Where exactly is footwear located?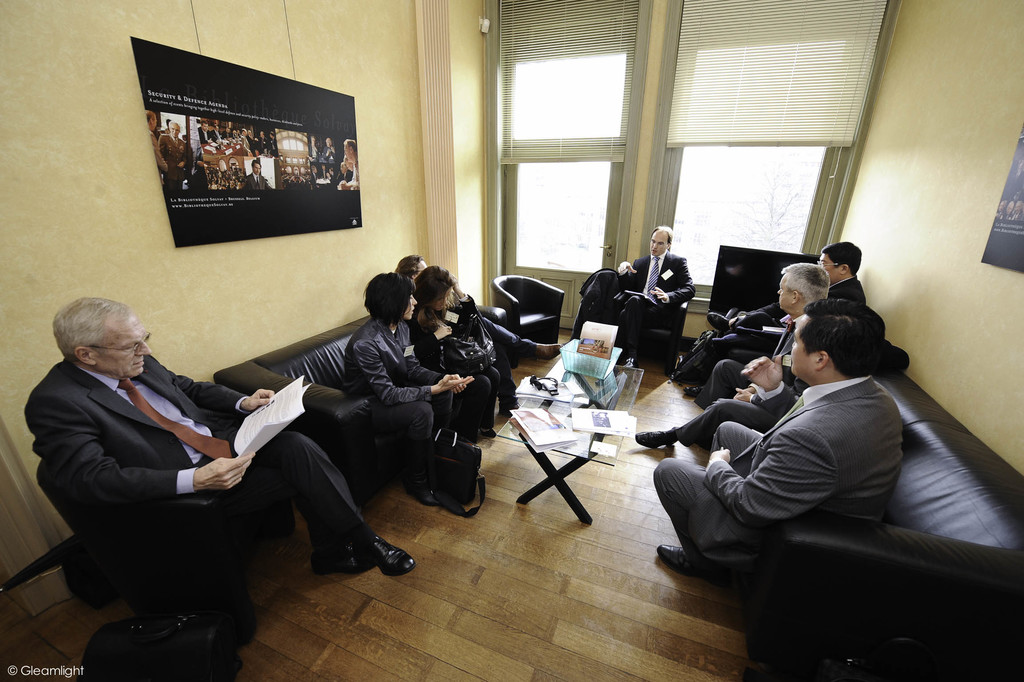
Its bounding box is <box>682,380,707,399</box>.
